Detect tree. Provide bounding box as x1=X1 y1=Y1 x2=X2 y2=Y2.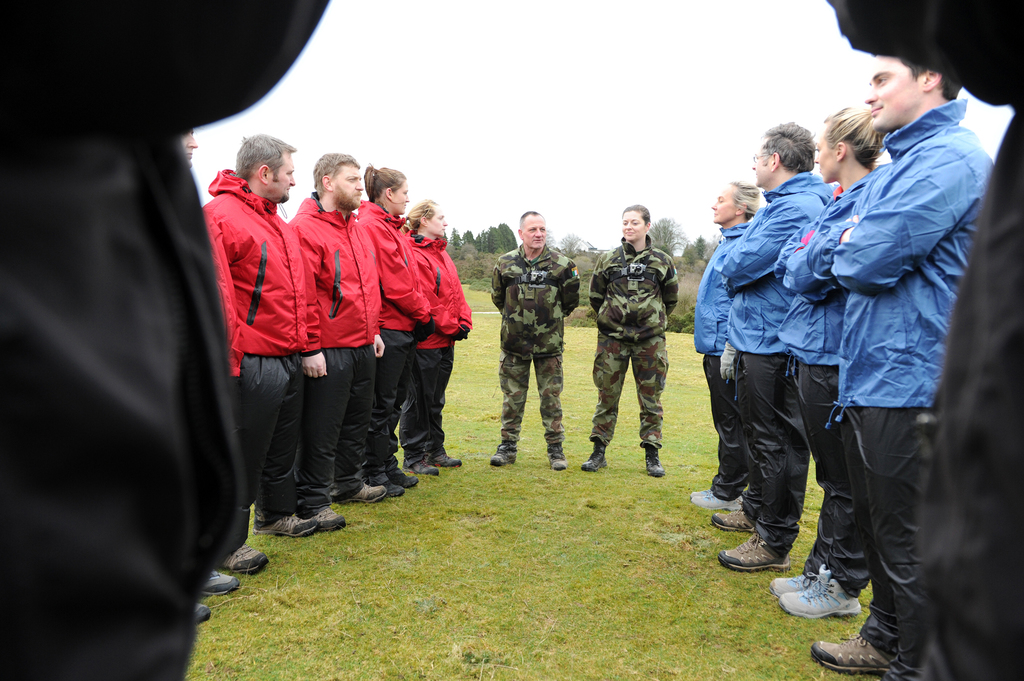
x1=678 y1=237 x2=694 y2=266.
